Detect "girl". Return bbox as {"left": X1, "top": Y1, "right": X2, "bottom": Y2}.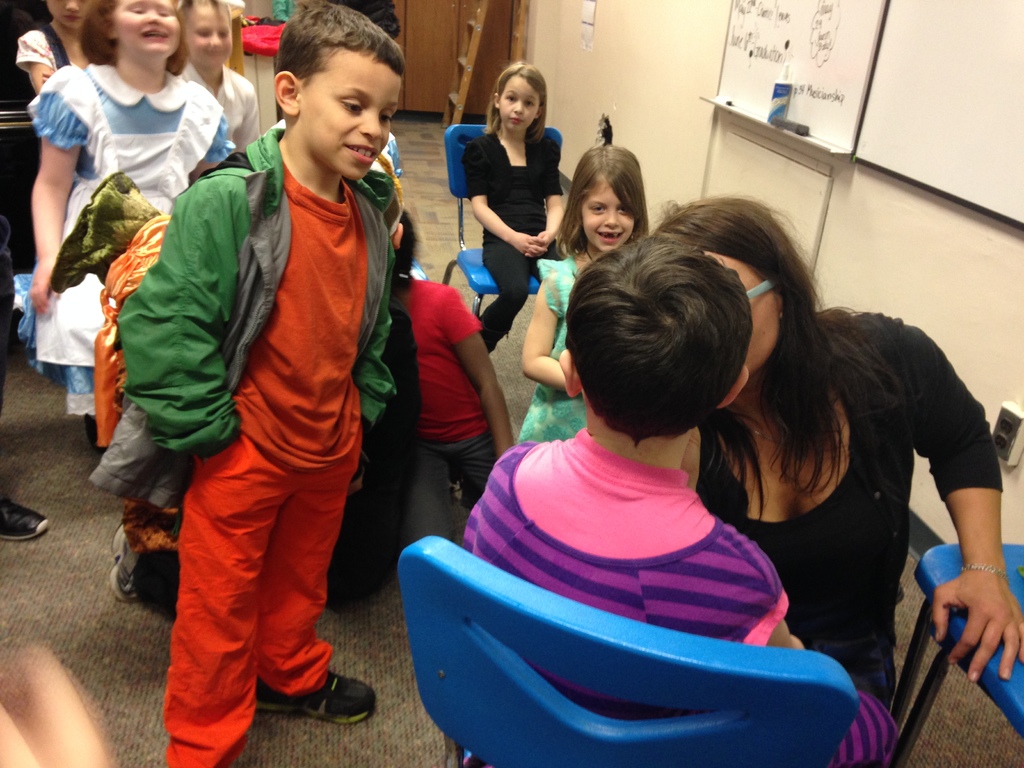
{"left": 24, "top": 0, "right": 230, "bottom": 479}.
